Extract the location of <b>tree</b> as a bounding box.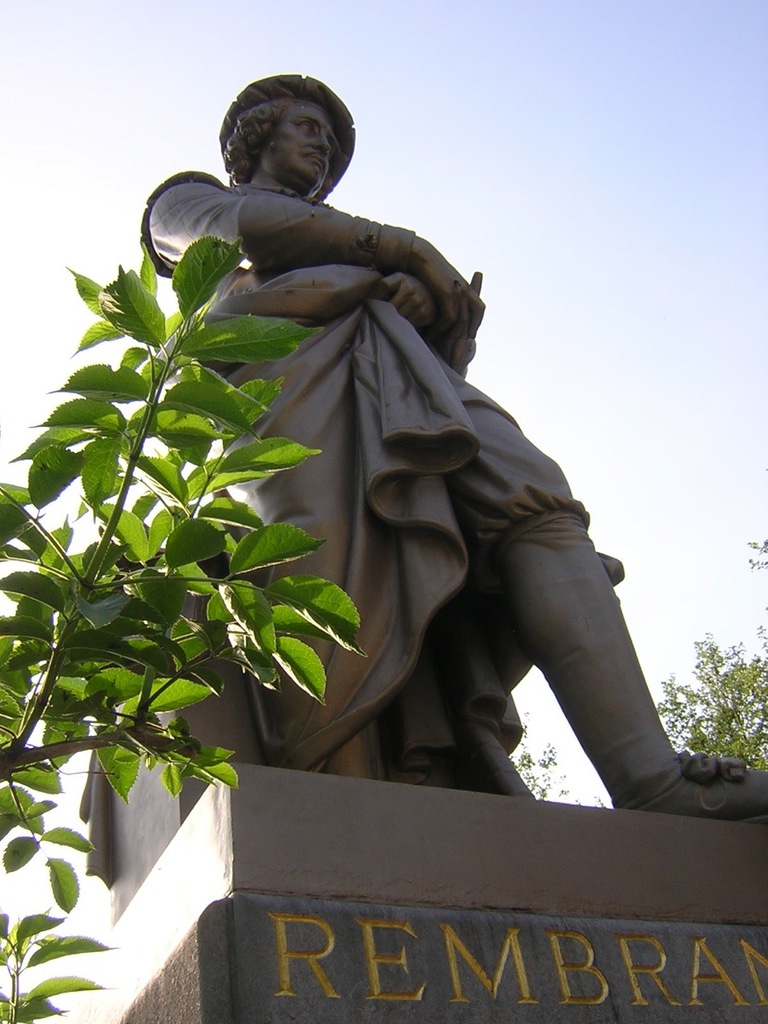
detection(0, 240, 354, 1023).
